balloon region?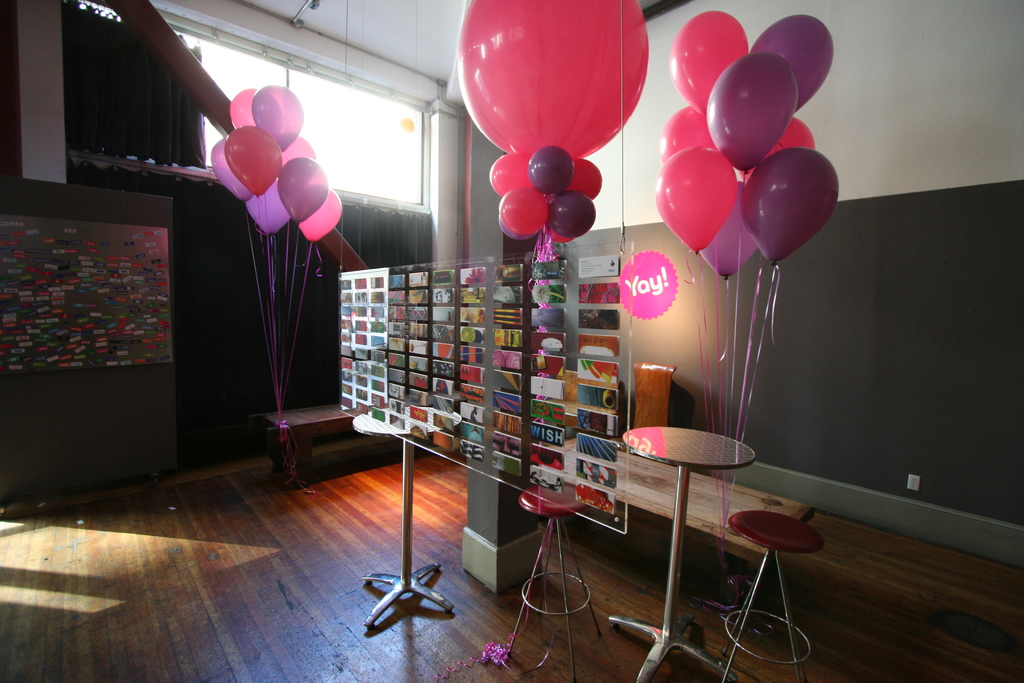
<region>230, 85, 284, 144</region>
